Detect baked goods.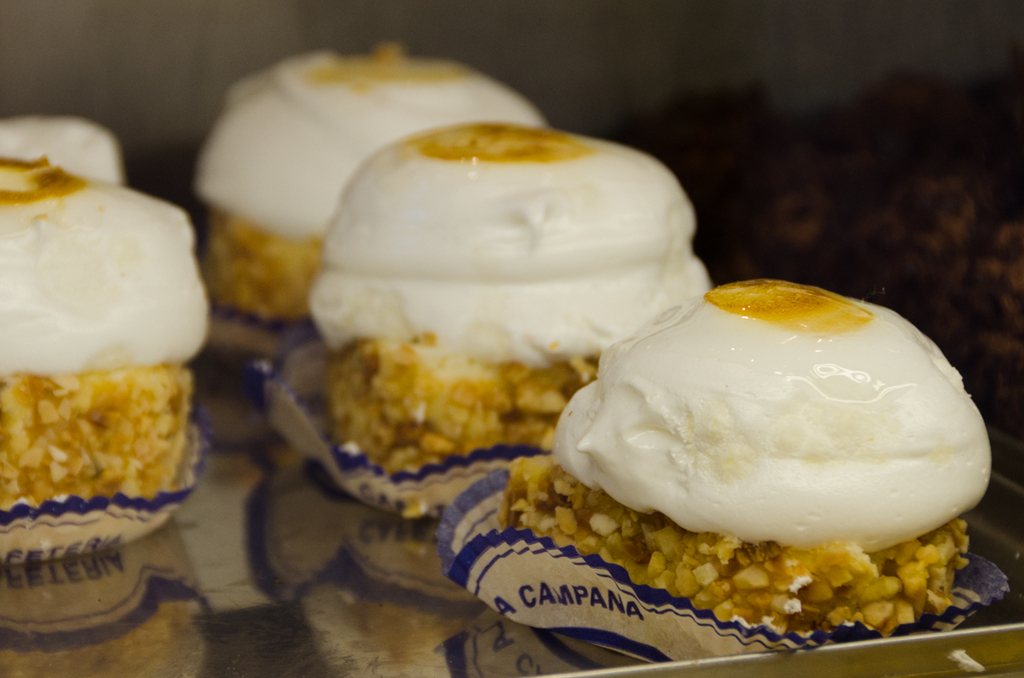
Detected at (193,38,544,322).
